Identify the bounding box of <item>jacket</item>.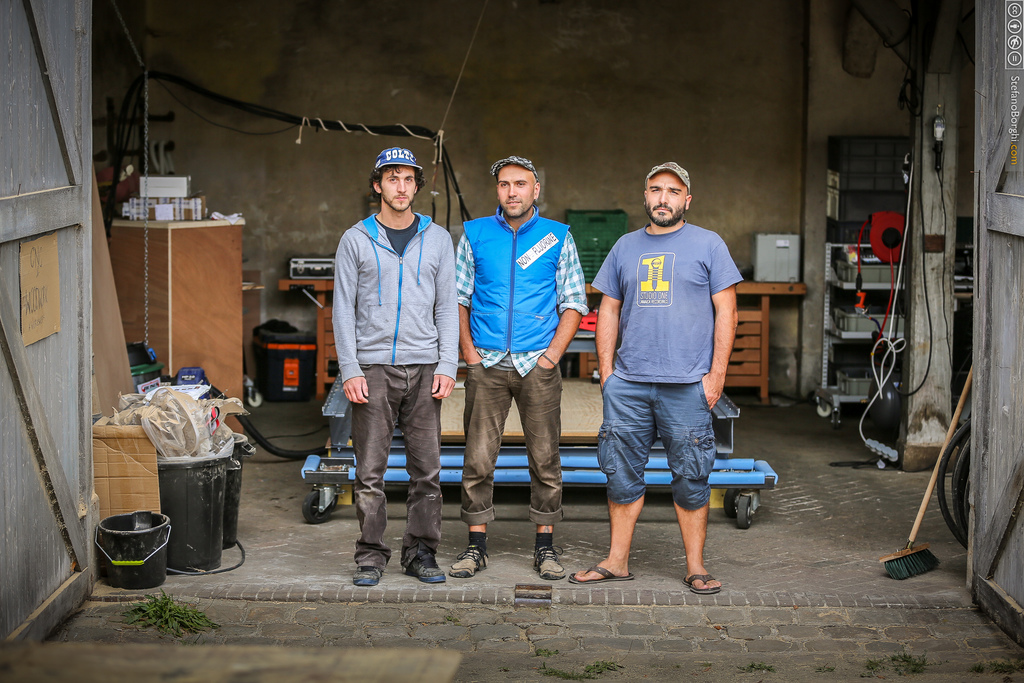
detection(331, 213, 460, 384).
